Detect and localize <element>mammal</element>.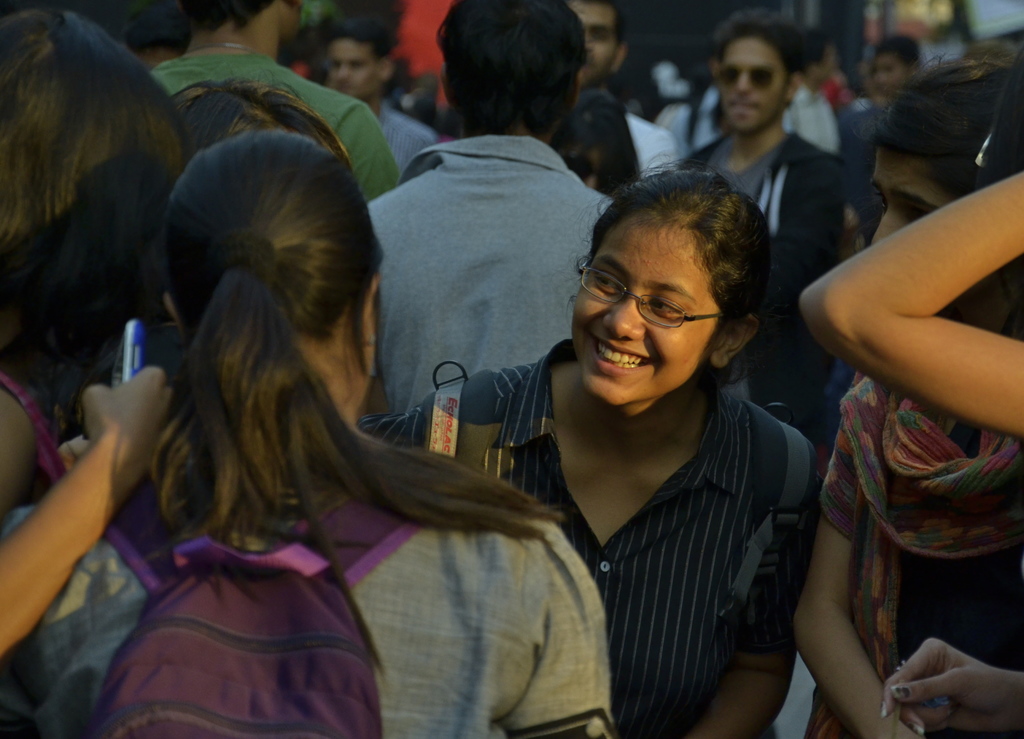
Localized at (left=792, top=23, right=1023, bottom=738).
